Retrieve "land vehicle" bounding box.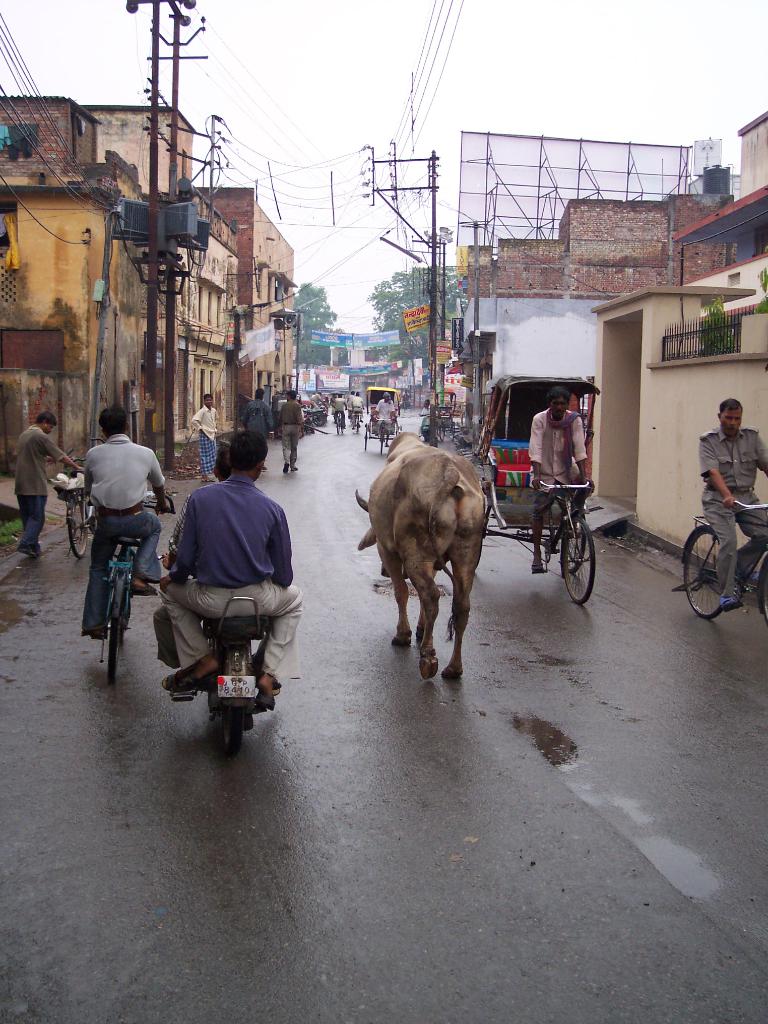
Bounding box: <region>158, 553, 272, 766</region>.
